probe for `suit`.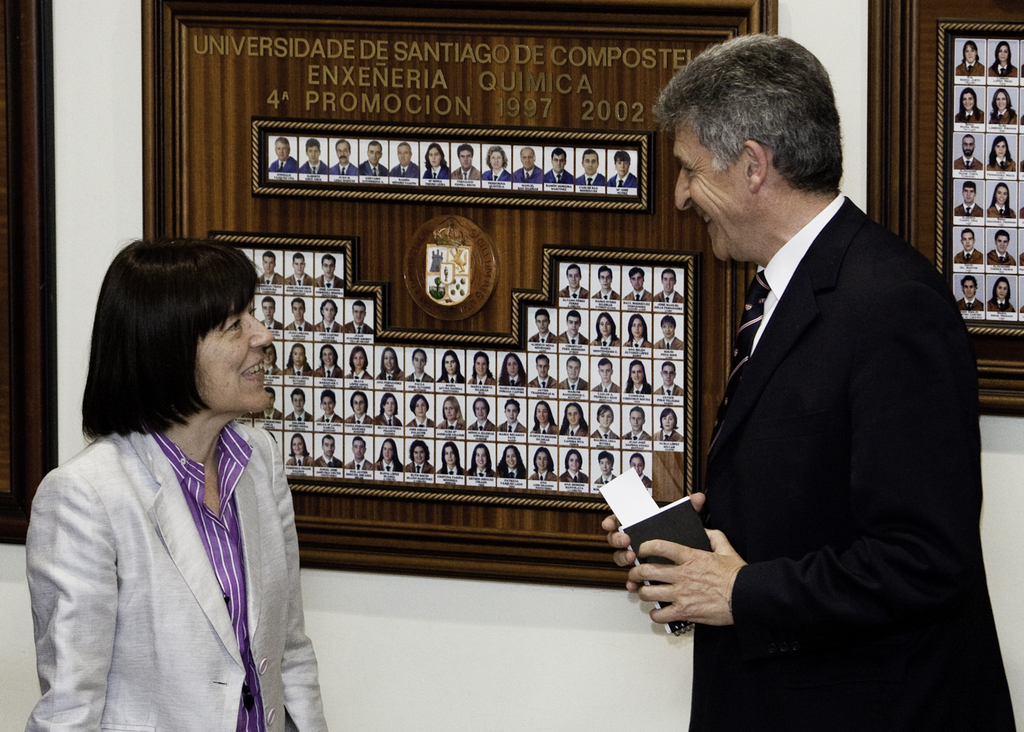
Probe result: bbox=(595, 380, 618, 392).
